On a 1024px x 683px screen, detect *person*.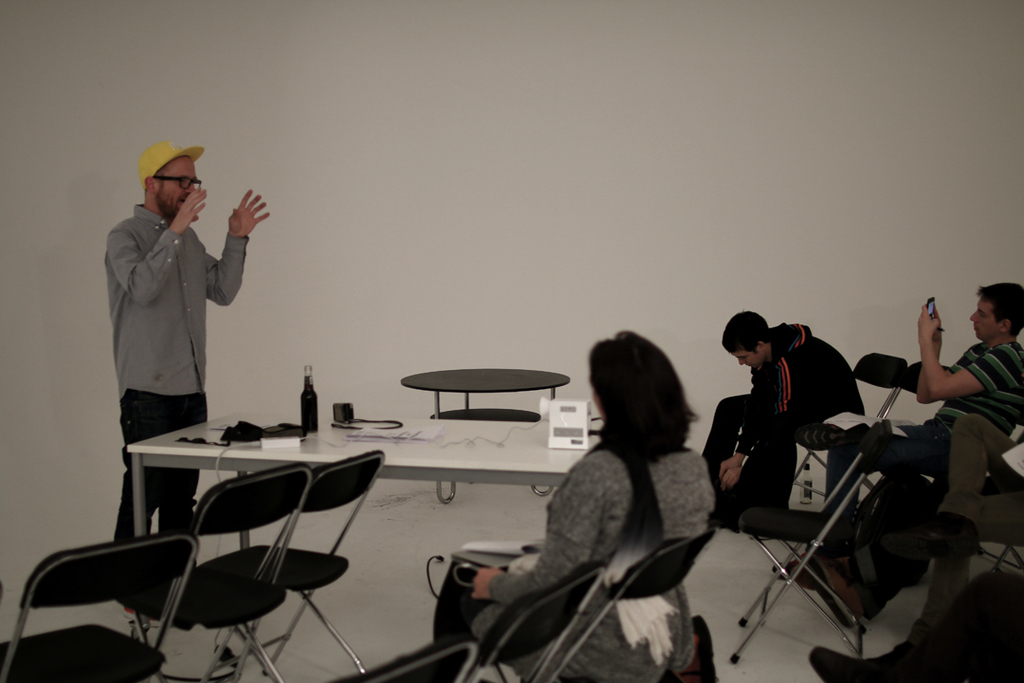
detection(705, 307, 865, 530).
